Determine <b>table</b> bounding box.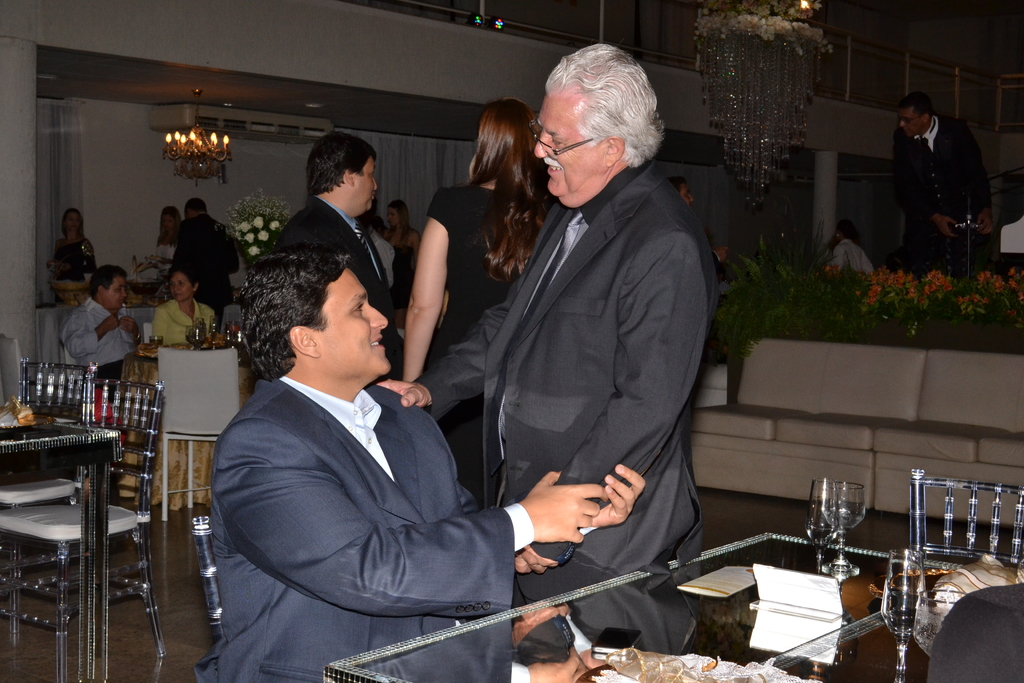
Determined: 323:530:1023:682.
